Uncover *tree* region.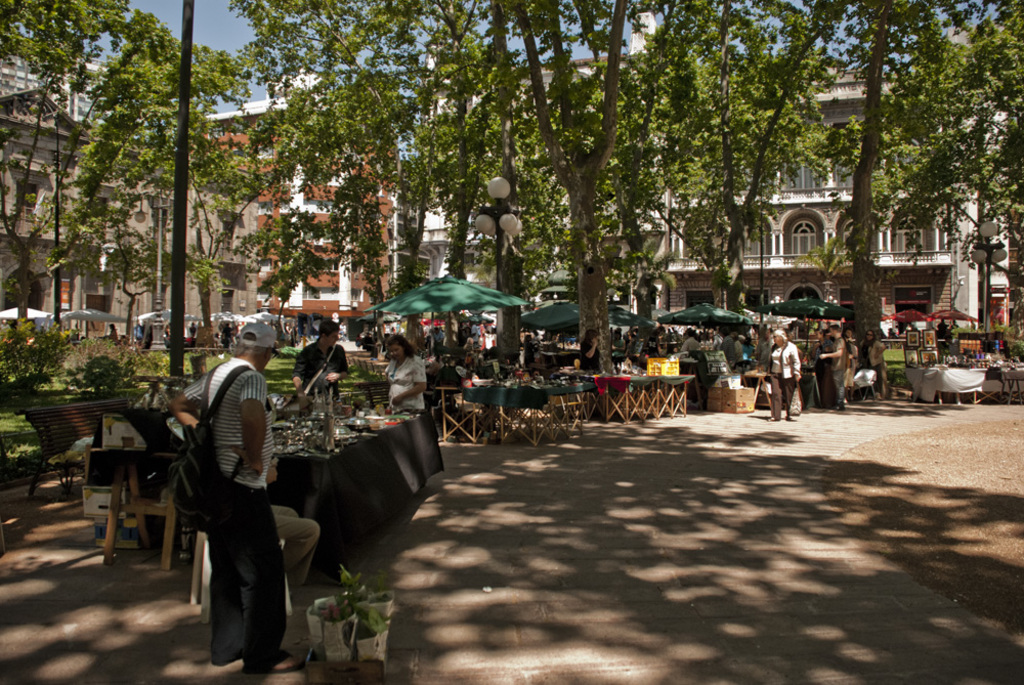
Uncovered: left=0, top=0, right=234, bottom=345.
